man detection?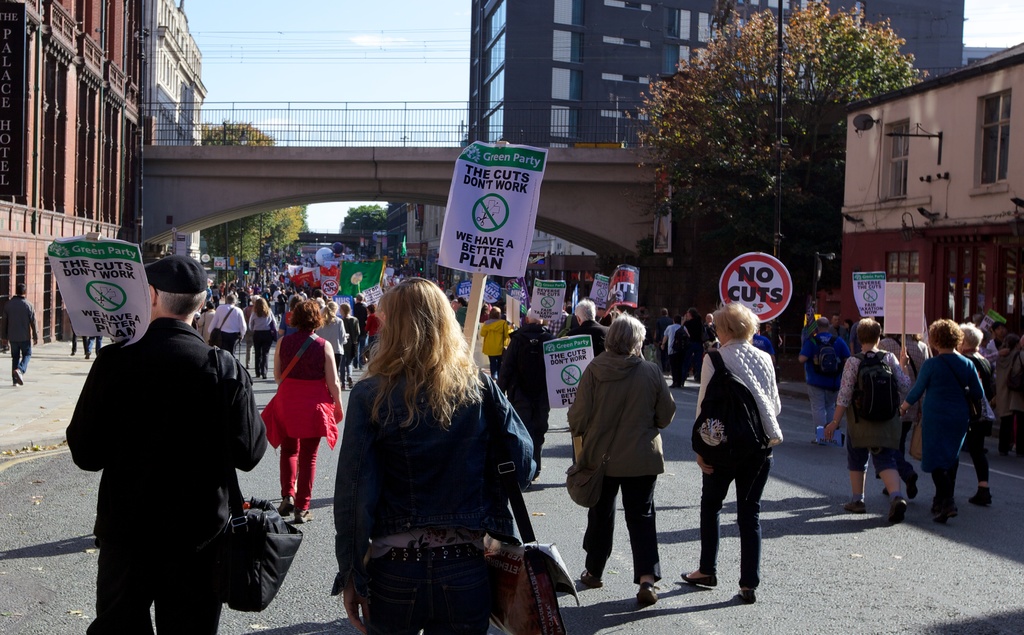
left=496, top=303, right=557, bottom=484
